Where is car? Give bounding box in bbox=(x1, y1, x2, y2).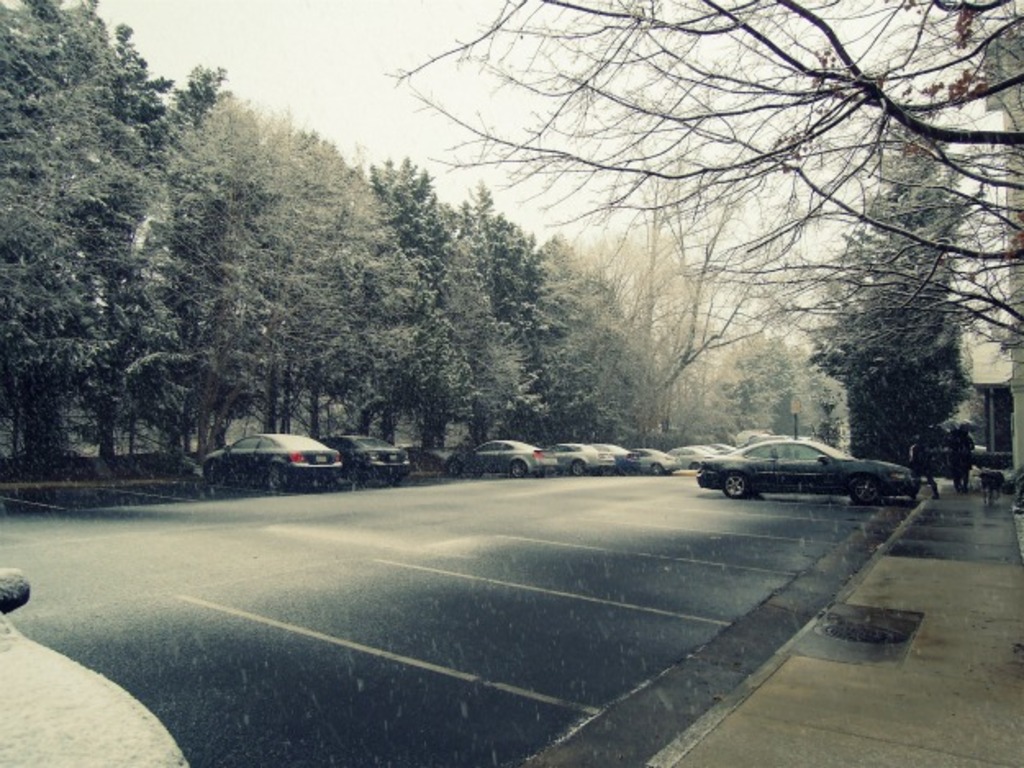
bbox=(319, 437, 406, 485).
